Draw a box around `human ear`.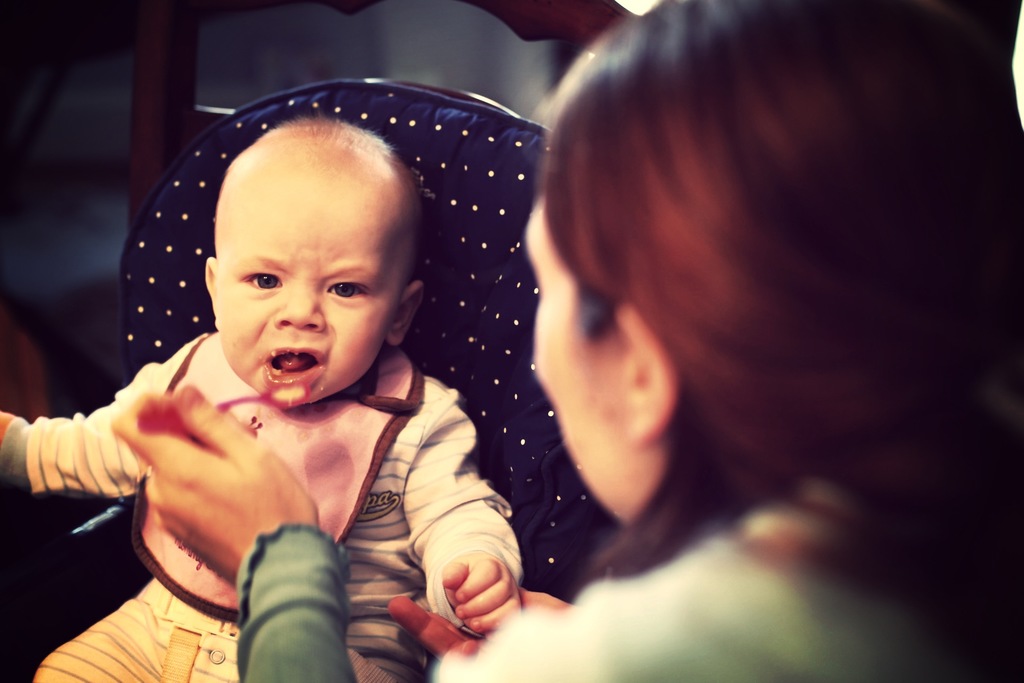
x1=381, y1=281, x2=425, y2=346.
